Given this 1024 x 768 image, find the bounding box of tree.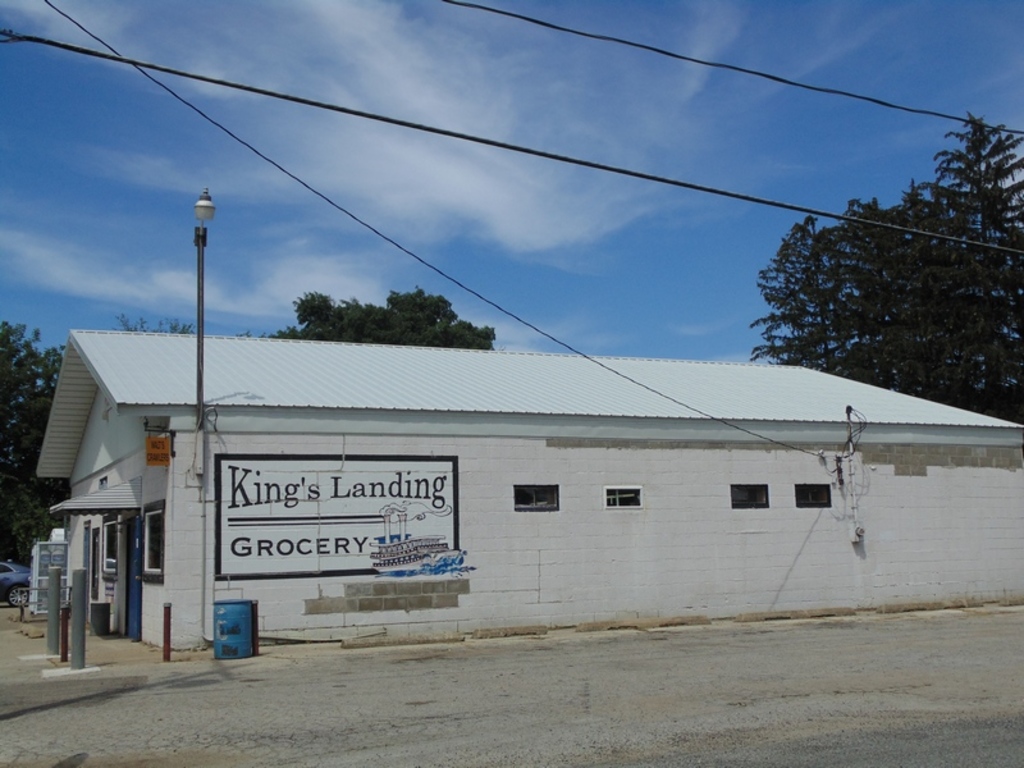
(x1=271, y1=292, x2=498, y2=352).
